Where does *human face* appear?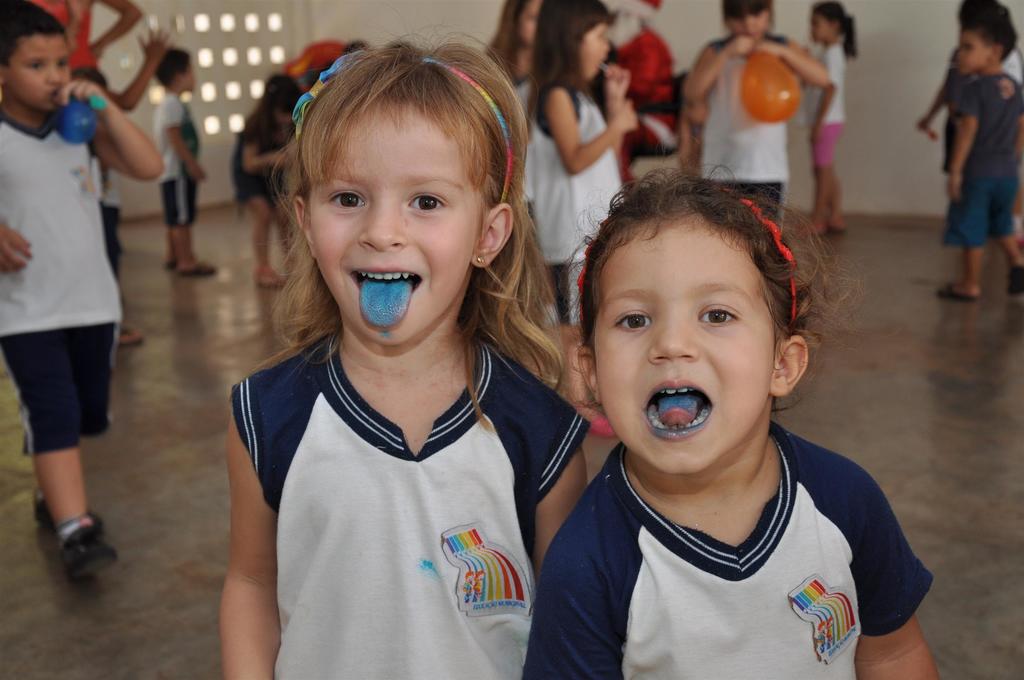
Appears at (left=724, top=3, right=770, bottom=44).
